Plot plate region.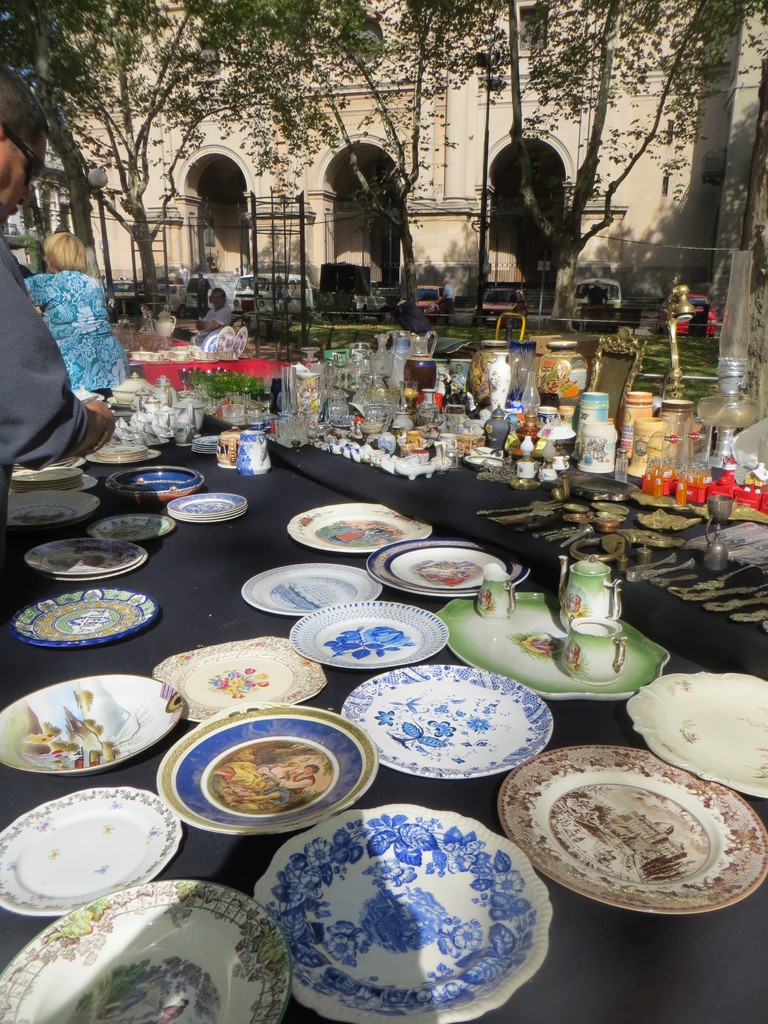
Plotted at rect(497, 736, 767, 916).
